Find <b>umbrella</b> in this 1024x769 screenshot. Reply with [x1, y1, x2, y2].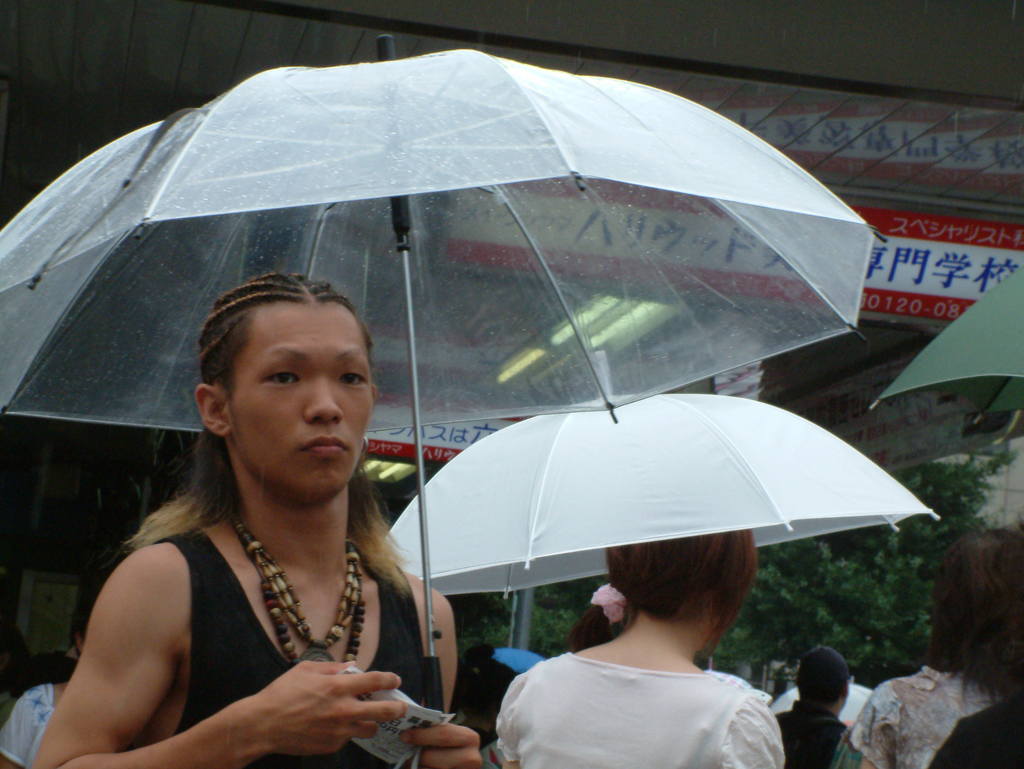
[870, 263, 1023, 424].
